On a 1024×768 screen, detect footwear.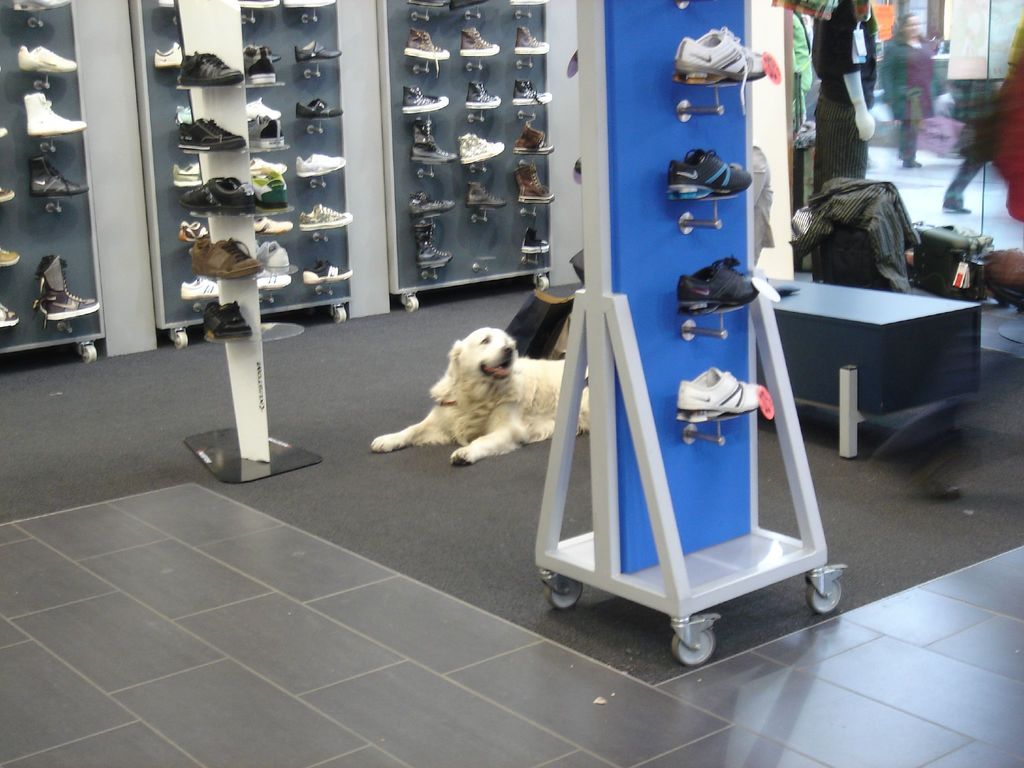
crop(19, 40, 77, 71).
